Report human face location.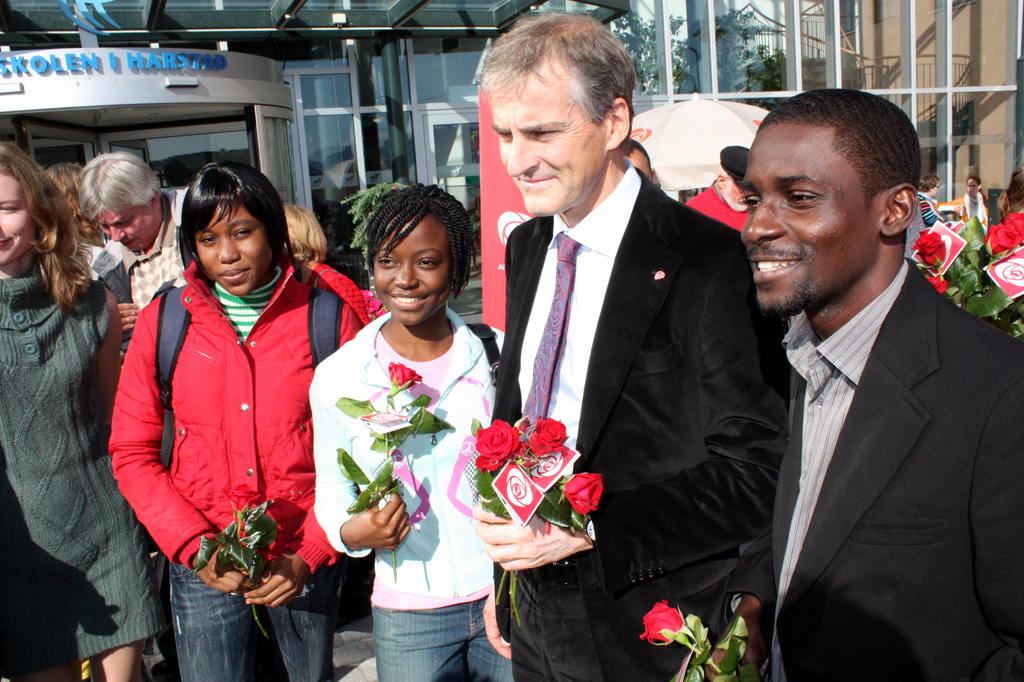
Report: box=[371, 211, 462, 323].
